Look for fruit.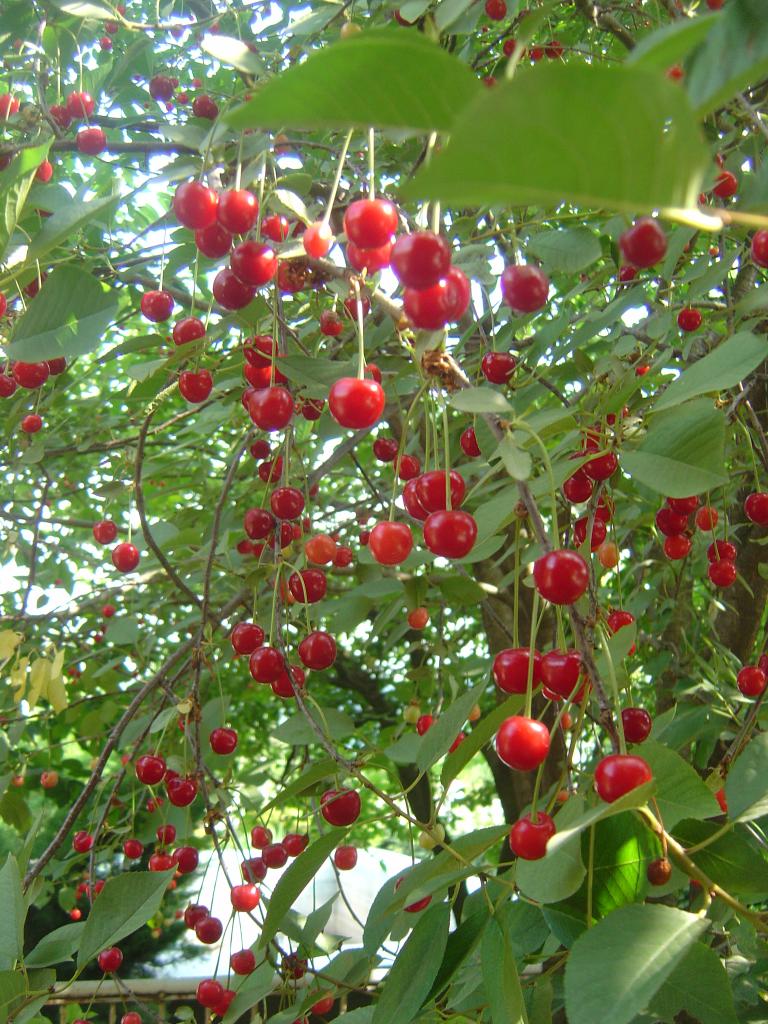
Found: <bbox>195, 911, 223, 942</bbox>.
